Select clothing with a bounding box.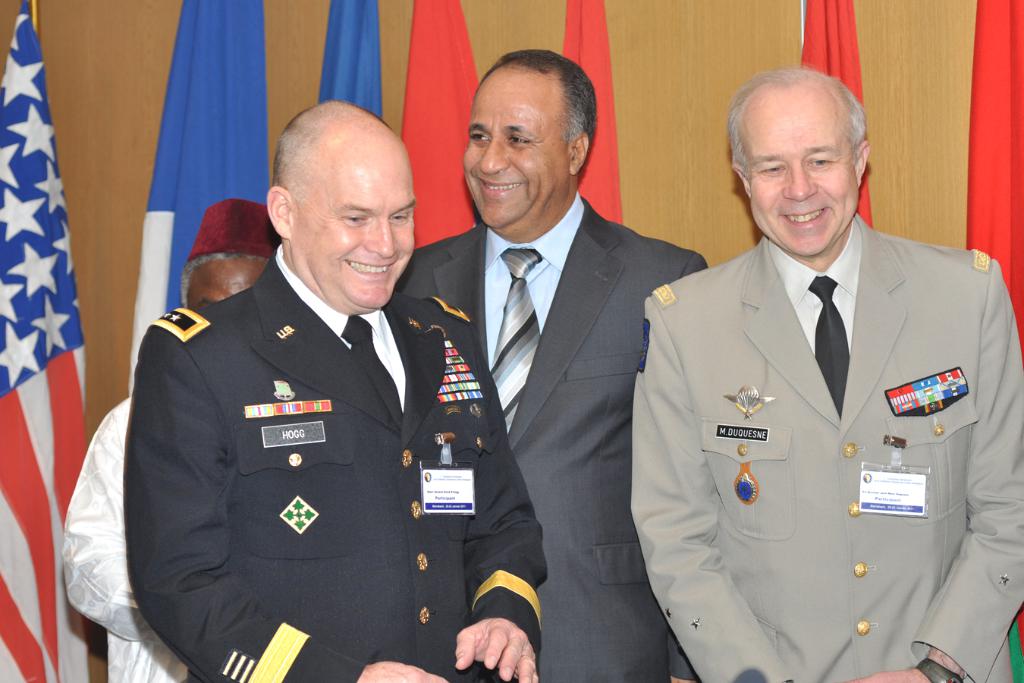
{"left": 59, "top": 393, "right": 196, "bottom": 682}.
